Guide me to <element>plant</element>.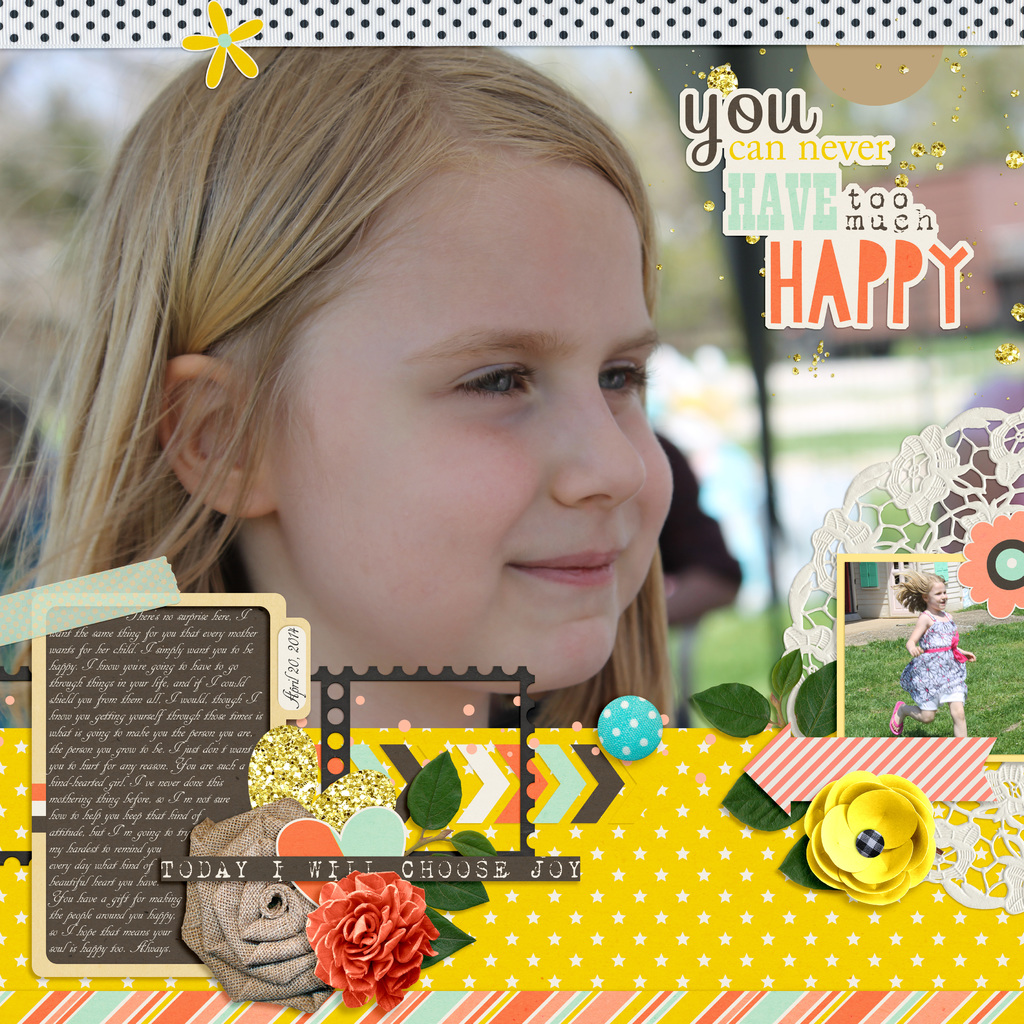
Guidance: 900 702 950 737.
